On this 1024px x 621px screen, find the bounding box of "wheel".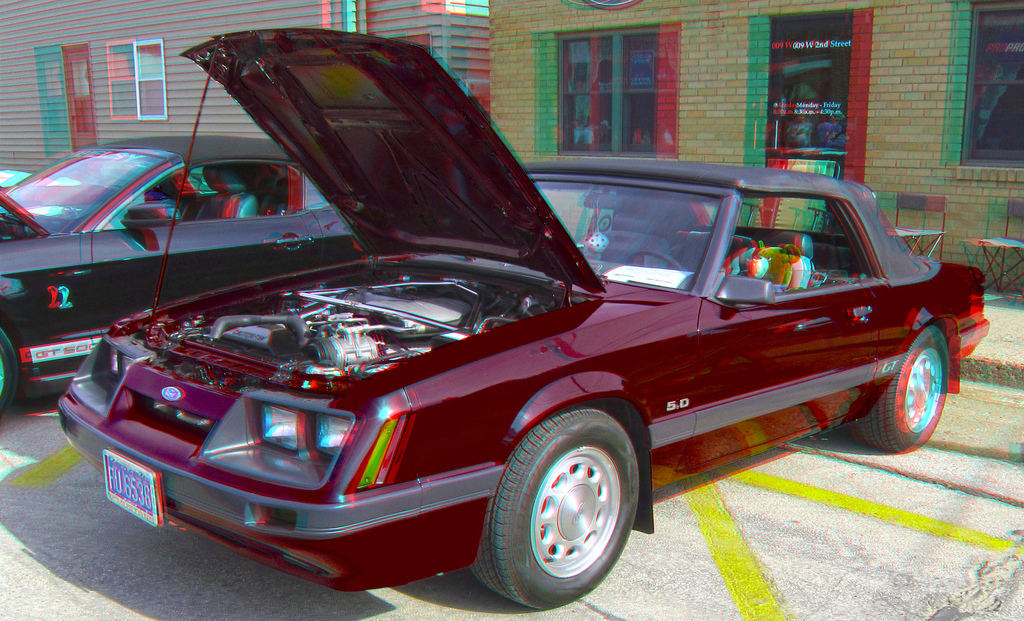
Bounding box: (x1=849, y1=323, x2=952, y2=452).
